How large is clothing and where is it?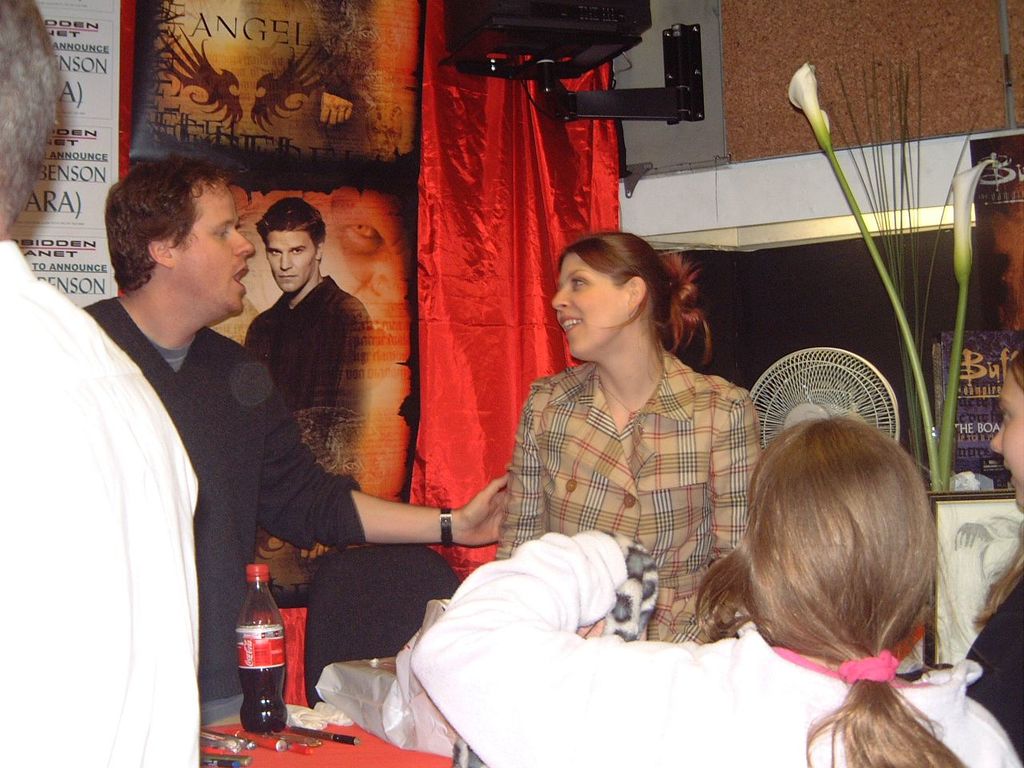
Bounding box: BBox(82, 298, 366, 766).
